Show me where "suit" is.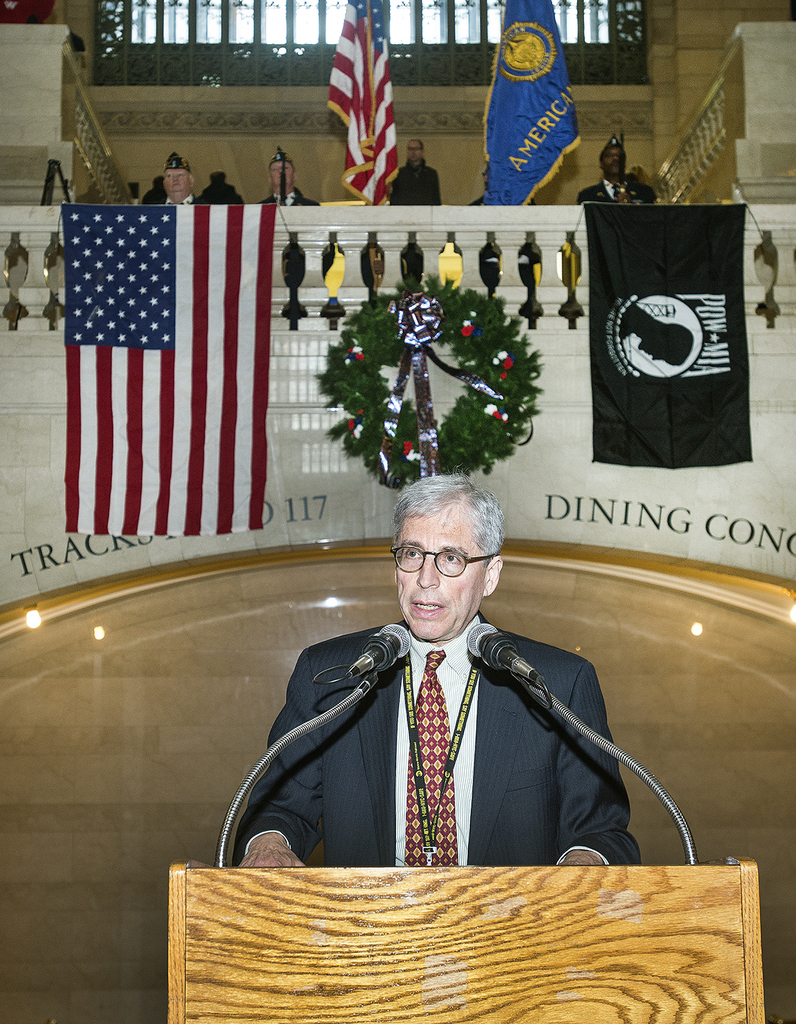
"suit" is at bbox(232, 556, 665, 884).
